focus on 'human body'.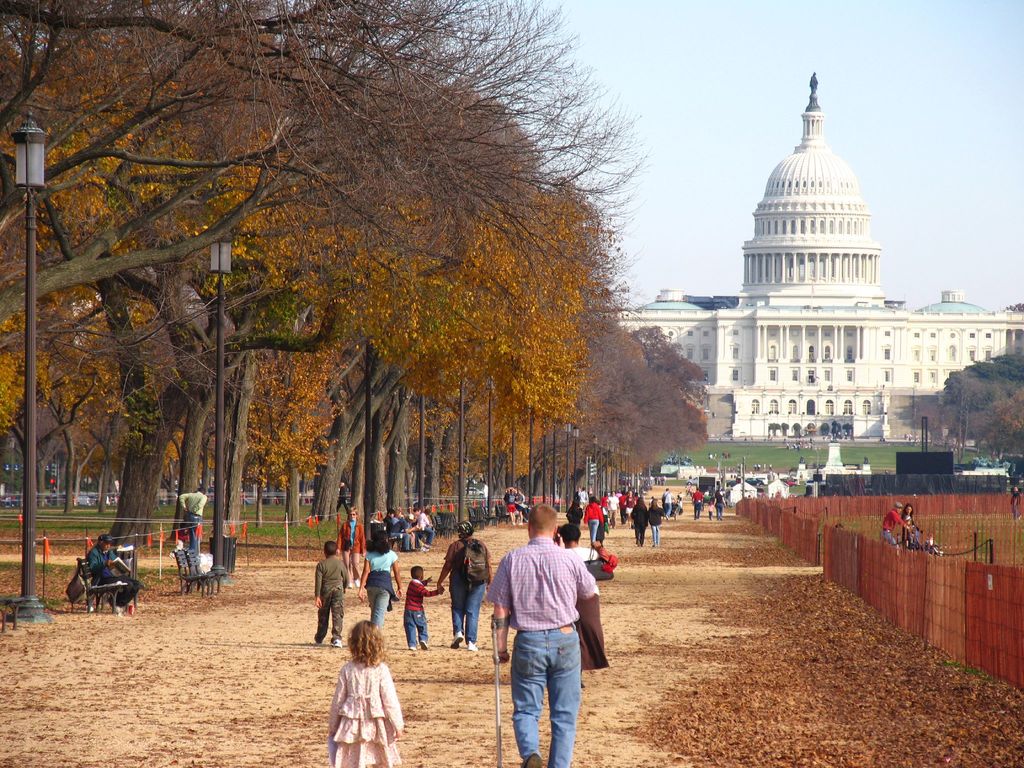
Focused at 505:492:515:525.
